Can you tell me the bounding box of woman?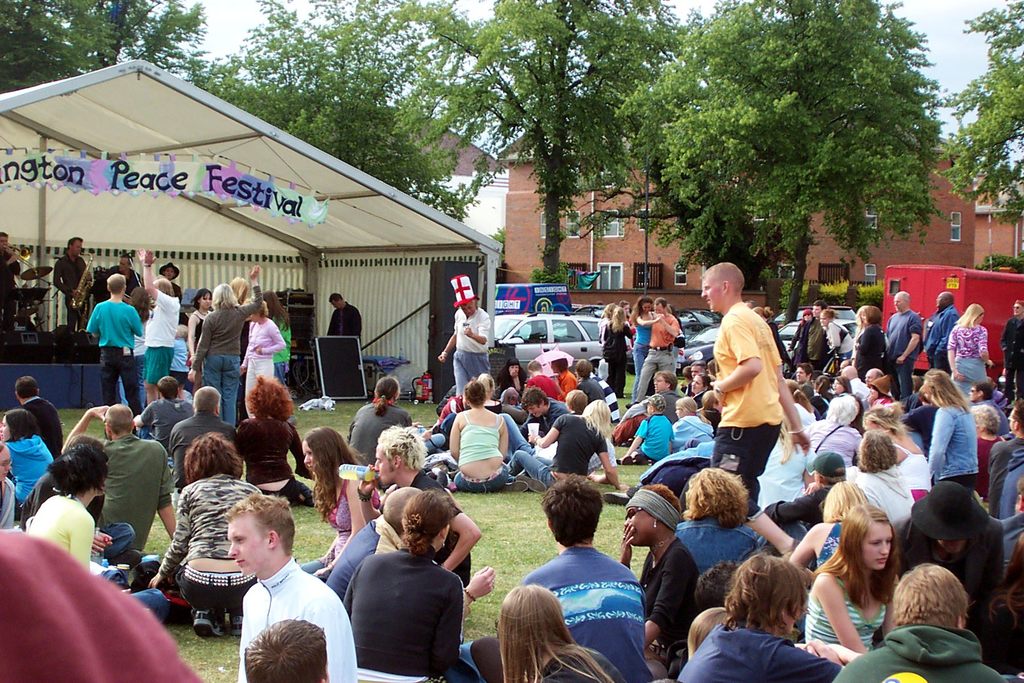
rect(304, 422, 375, 582).
